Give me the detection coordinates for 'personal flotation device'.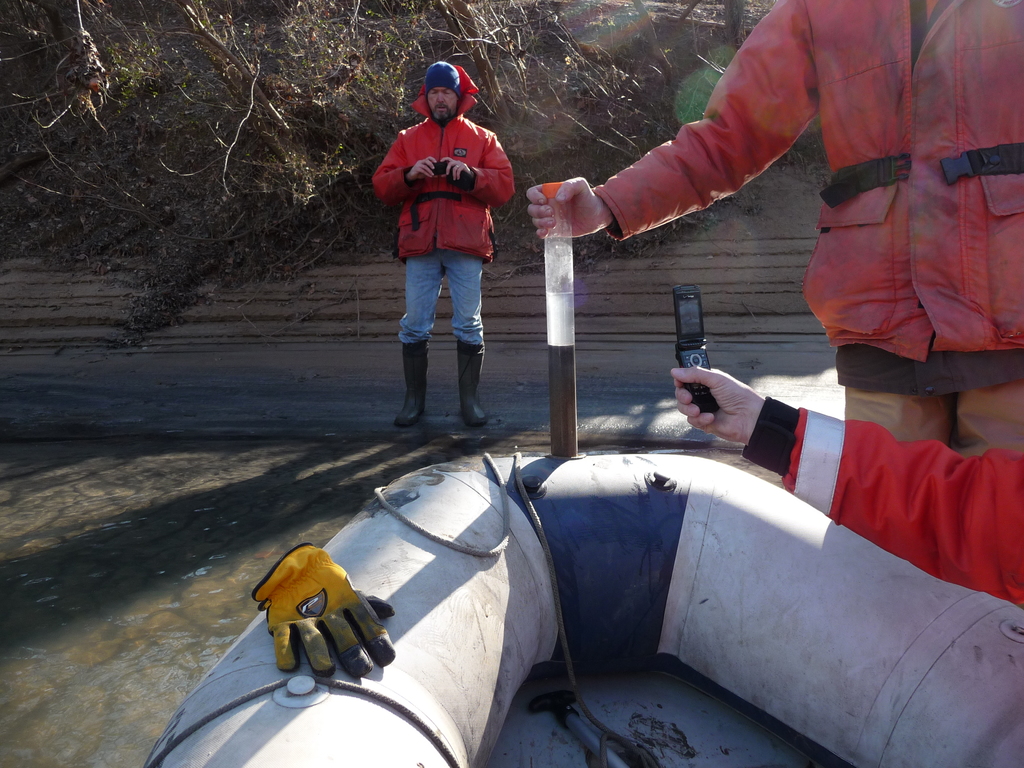
l=394, t=65, r=499, b=260.
